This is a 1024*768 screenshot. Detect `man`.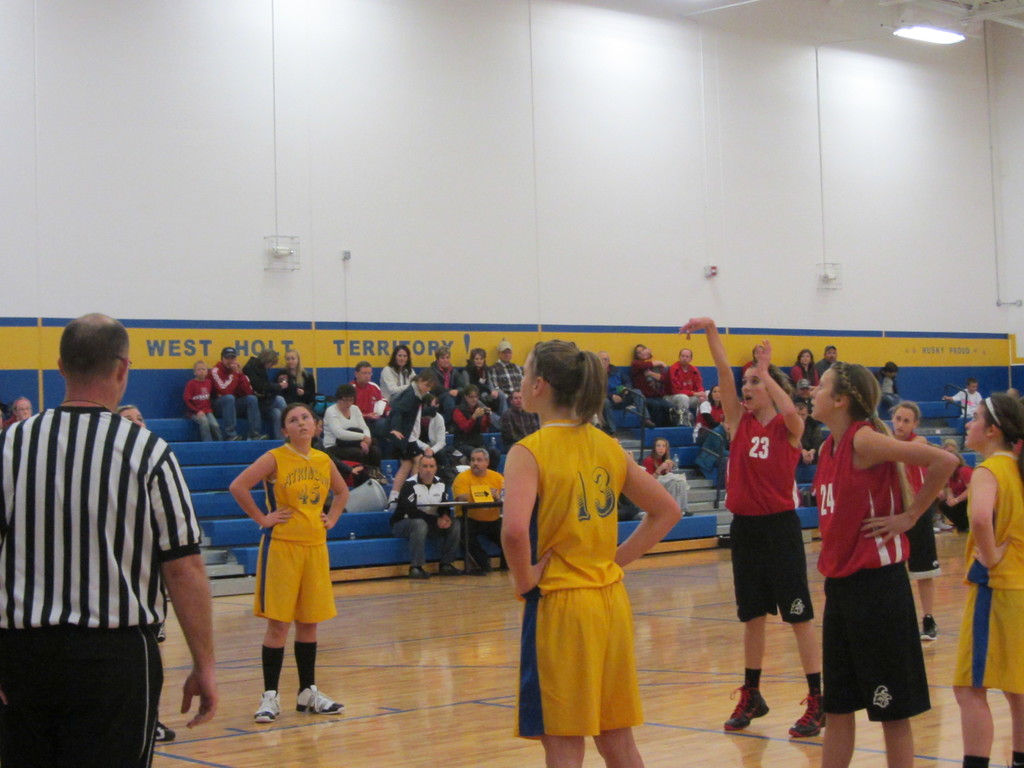
select_region(666, 344, 700, 426).
